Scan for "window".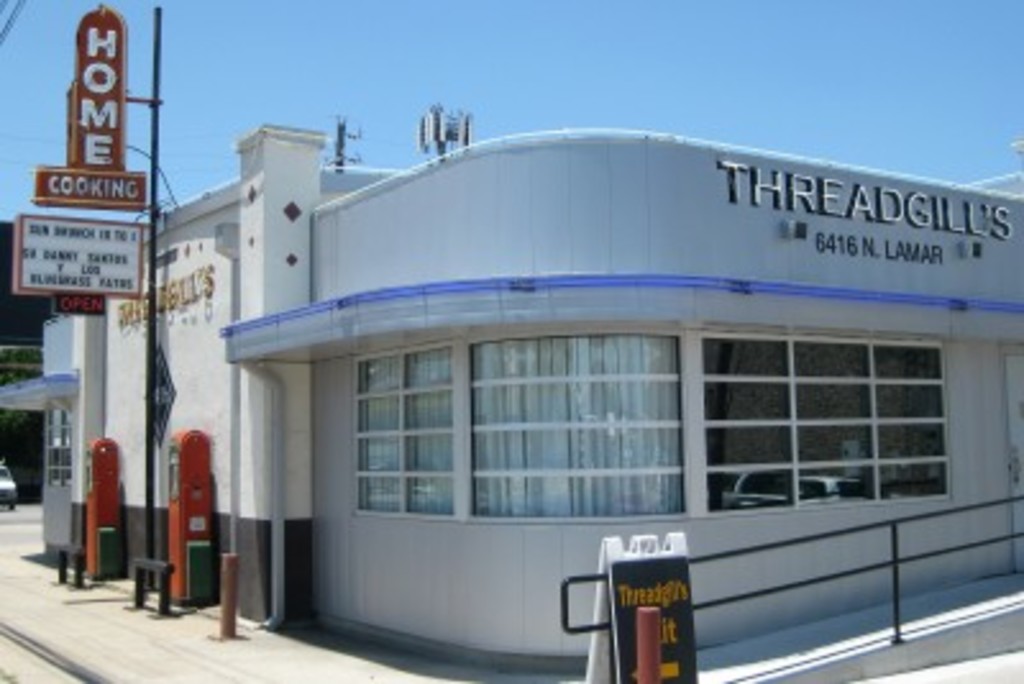
Scan result: pyautogui.locateOnScreen(468, 336, 681, 523).
